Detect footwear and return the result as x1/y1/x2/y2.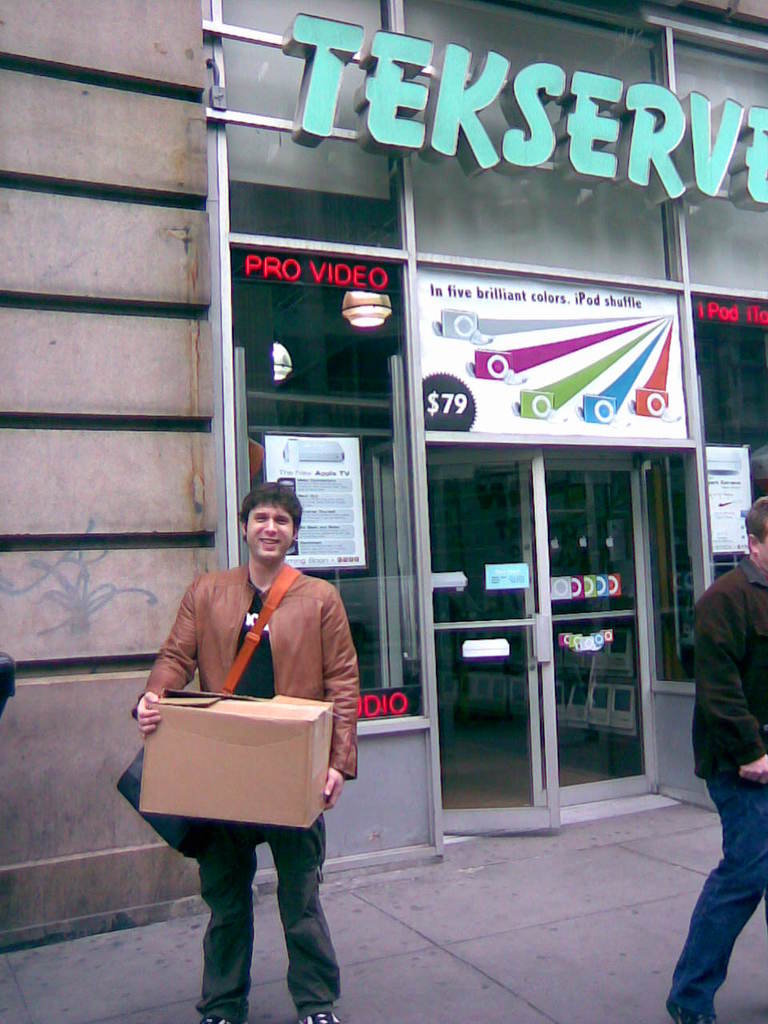
290/999/337/1023.
